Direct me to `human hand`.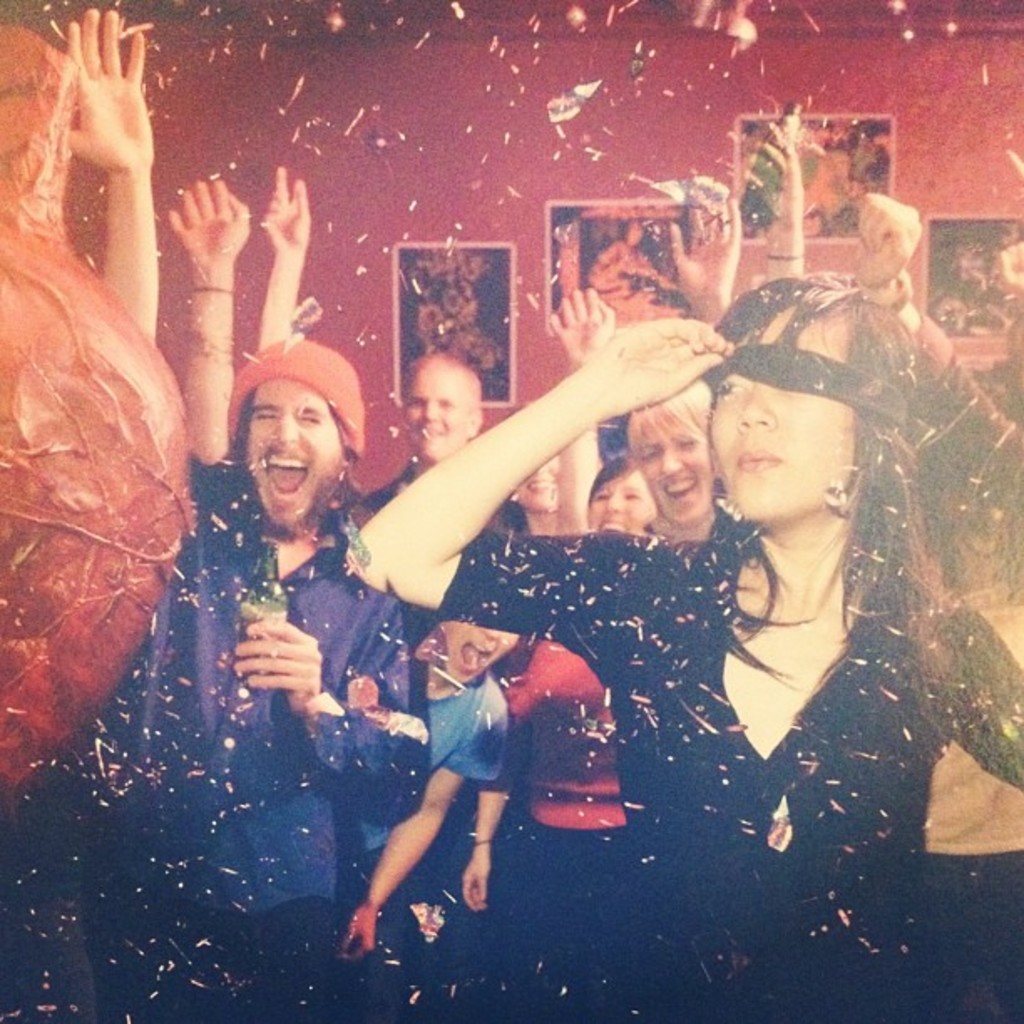
Direction: [847, 191, 924, 286].
